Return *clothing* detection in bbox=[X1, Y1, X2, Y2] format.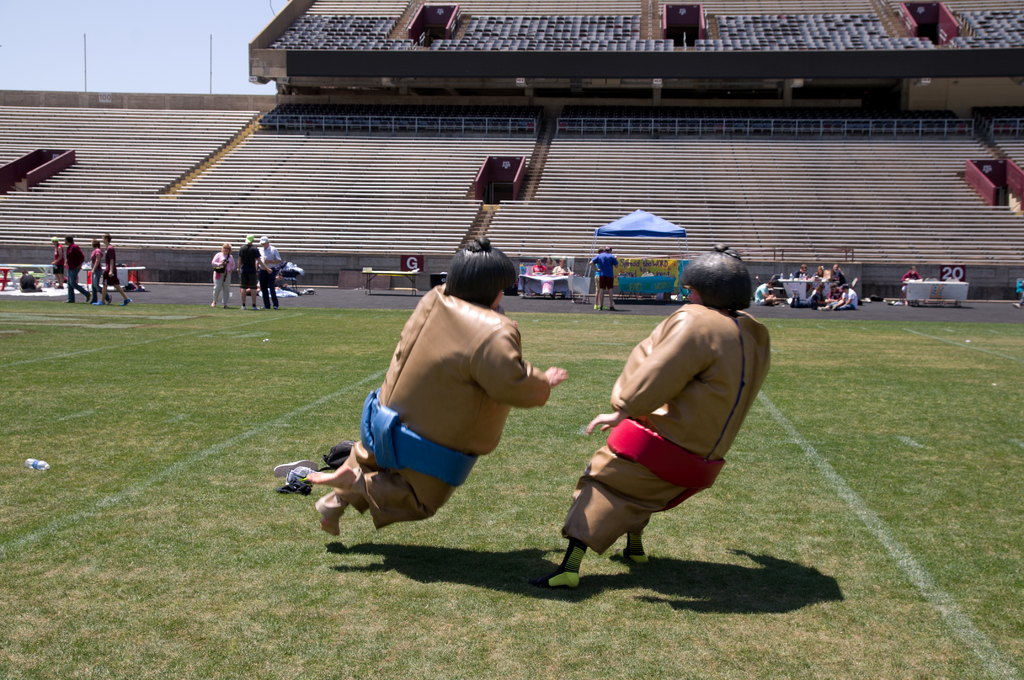
bbox=[89, 246, 108, 305].
